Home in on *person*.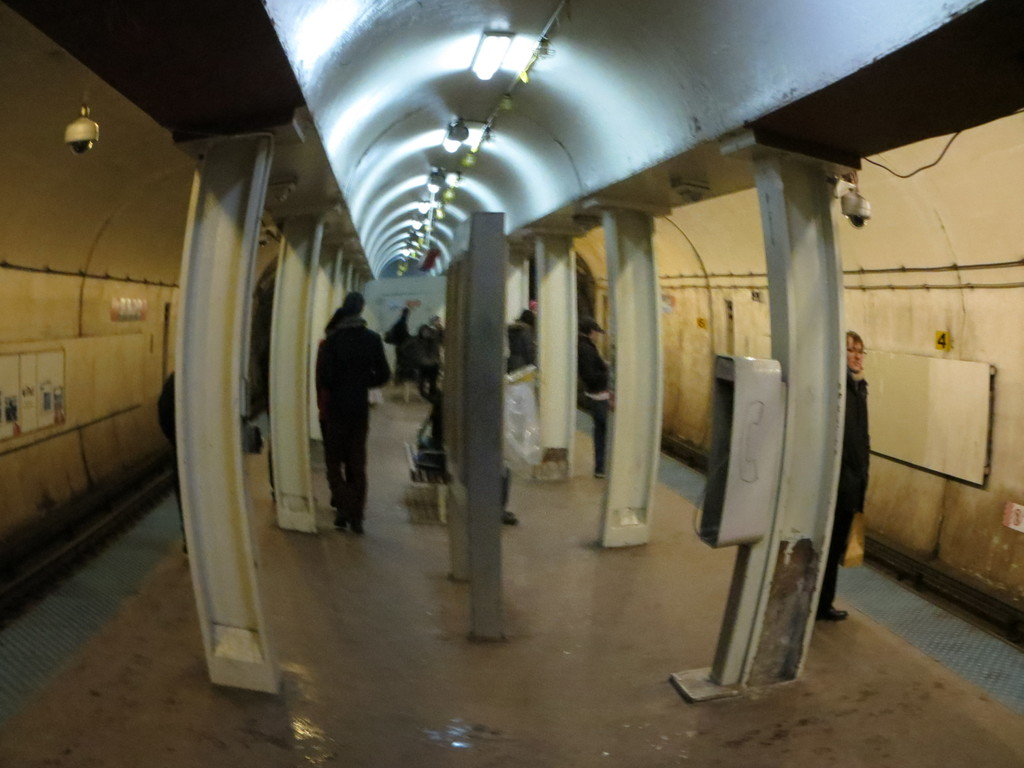
Homed in at bbox=[506, 314, 538, 380].
